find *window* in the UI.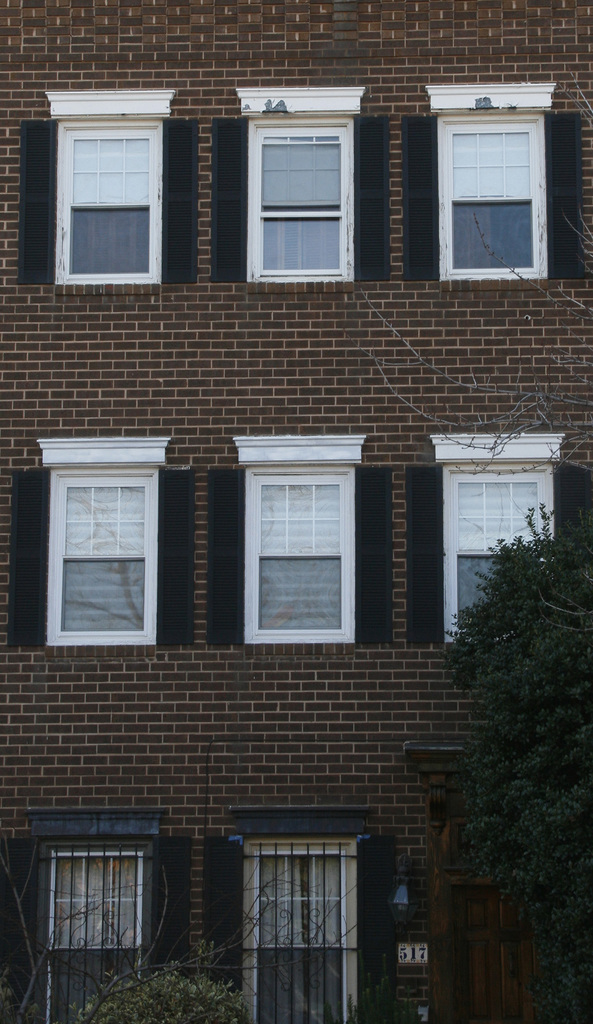
UI element at bbox=(205, 806, 402, 1023).
